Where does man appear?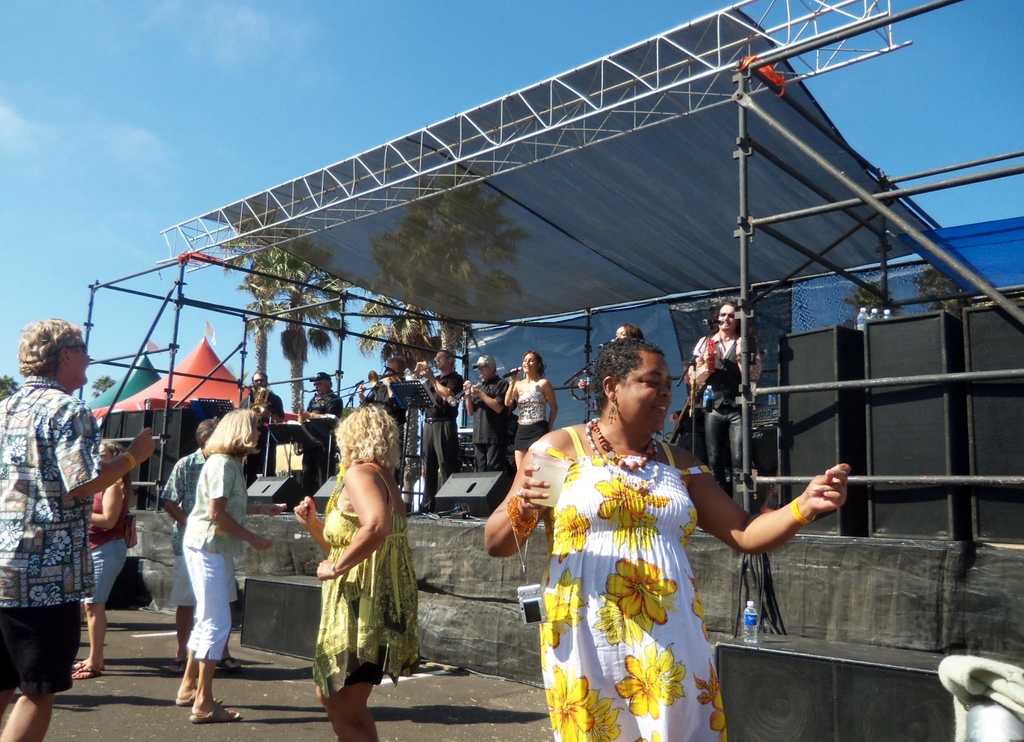
Appears at region(687, 298, 764, 499).
